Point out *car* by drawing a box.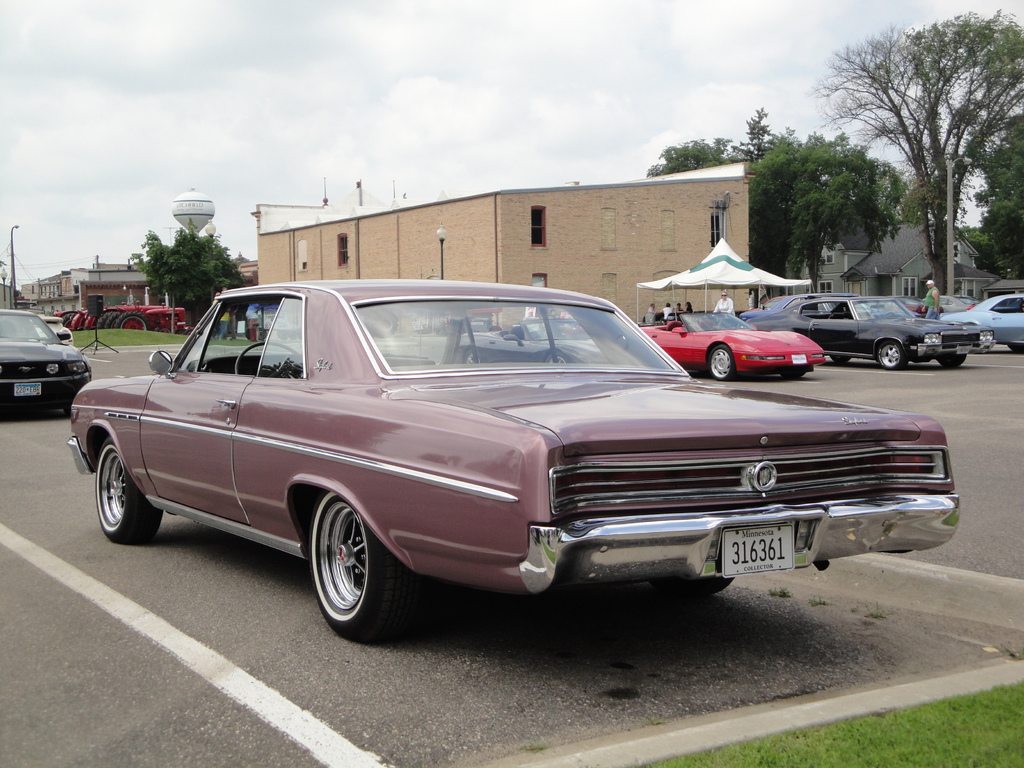
box(749, 297, 980, 363).
